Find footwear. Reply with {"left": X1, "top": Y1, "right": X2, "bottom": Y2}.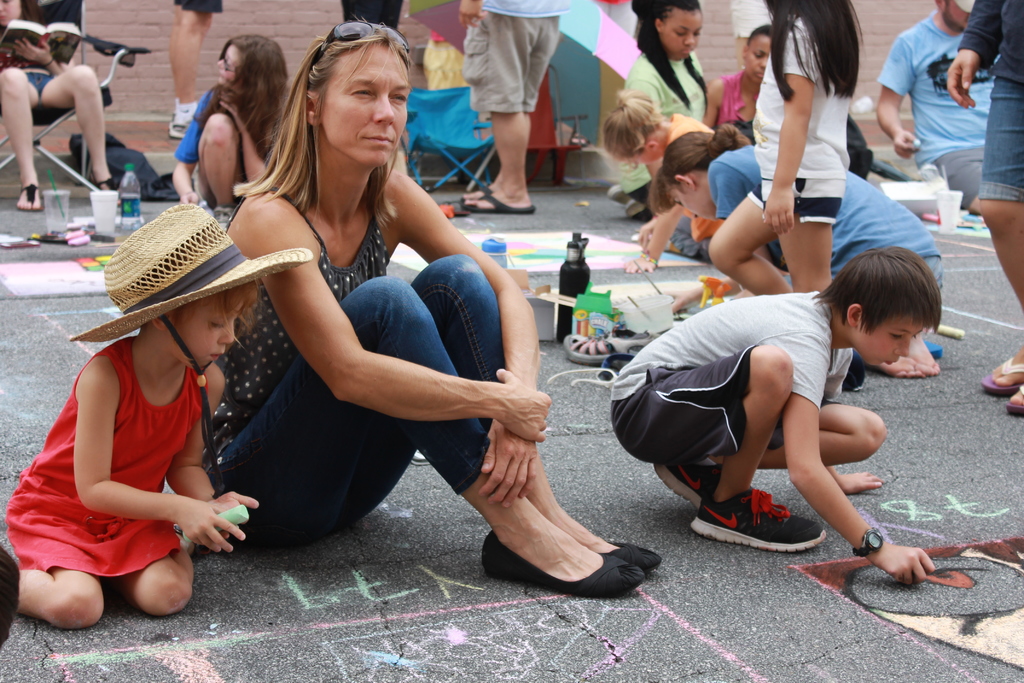
{"left": 461, "top": 195, "right": 534, "bottom": 215}.
